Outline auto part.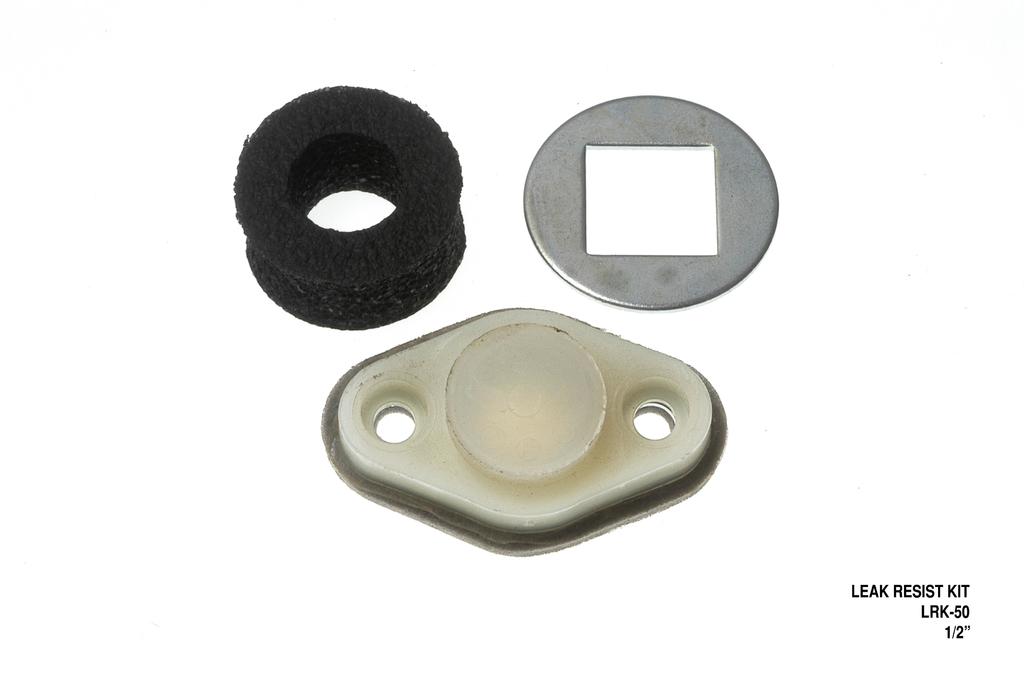
Outline: 519/93/781/314.
